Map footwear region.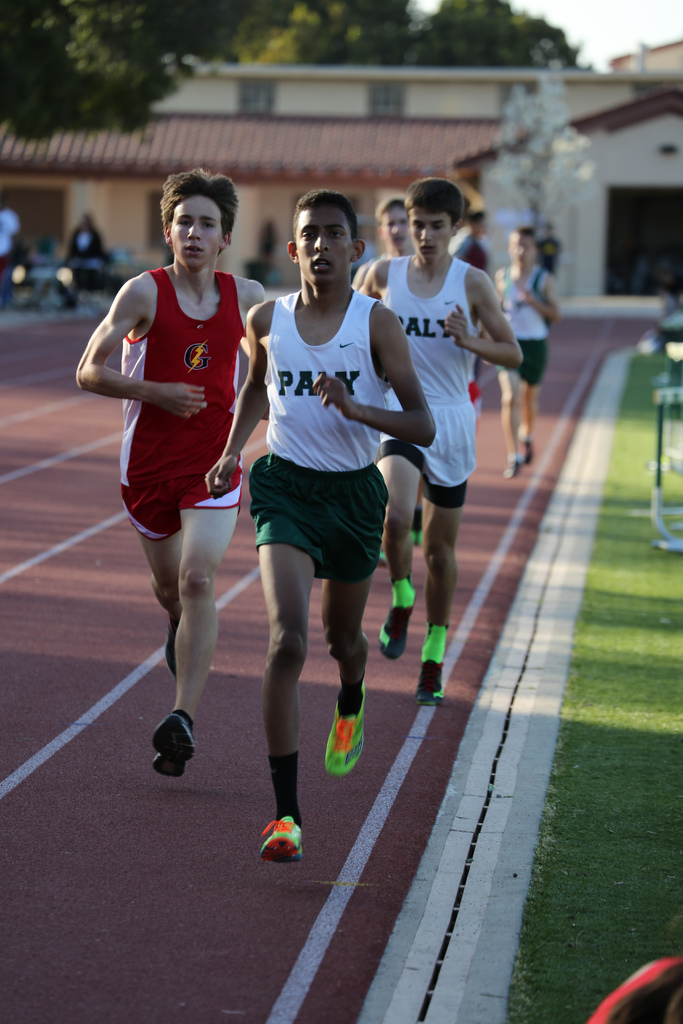
Mapped to <region>159, 628, 185, 679</region>.
